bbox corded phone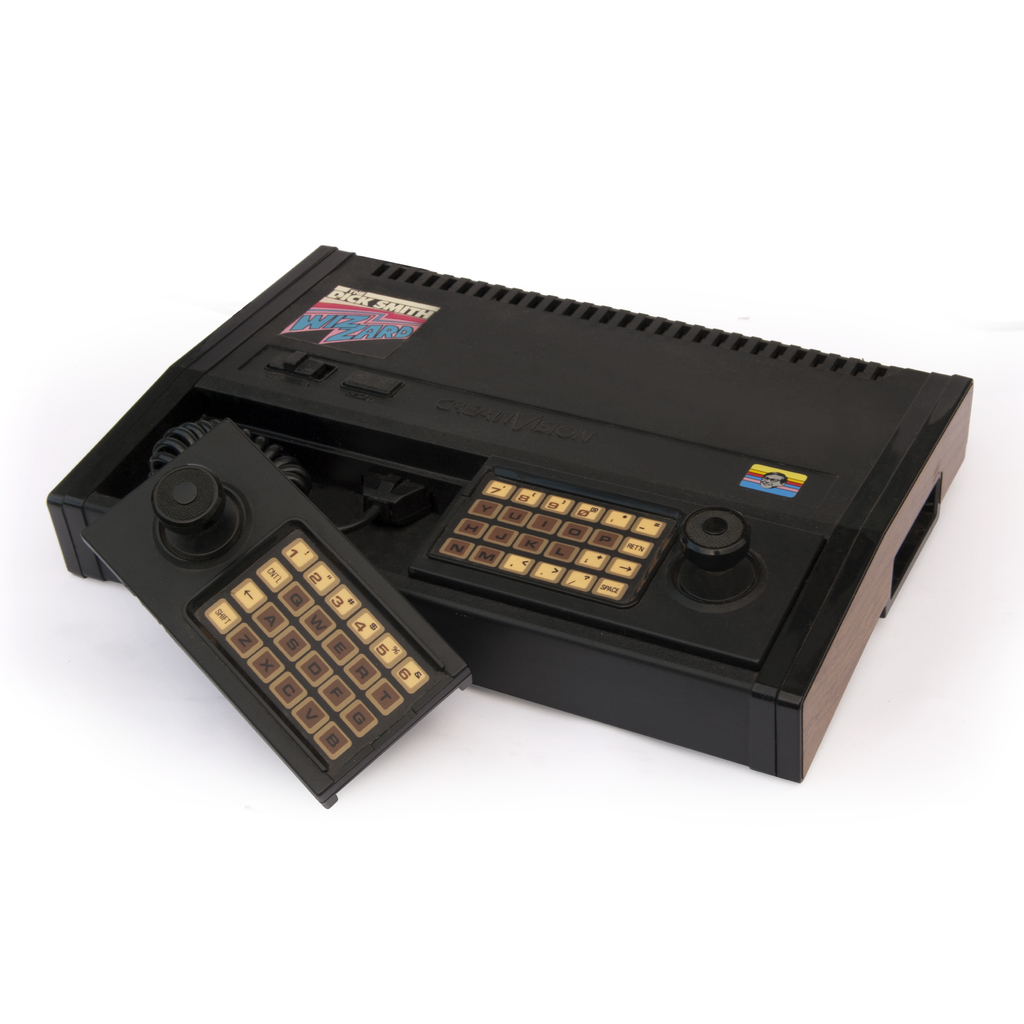
left=42, top=250, right=1023, bottom=833
